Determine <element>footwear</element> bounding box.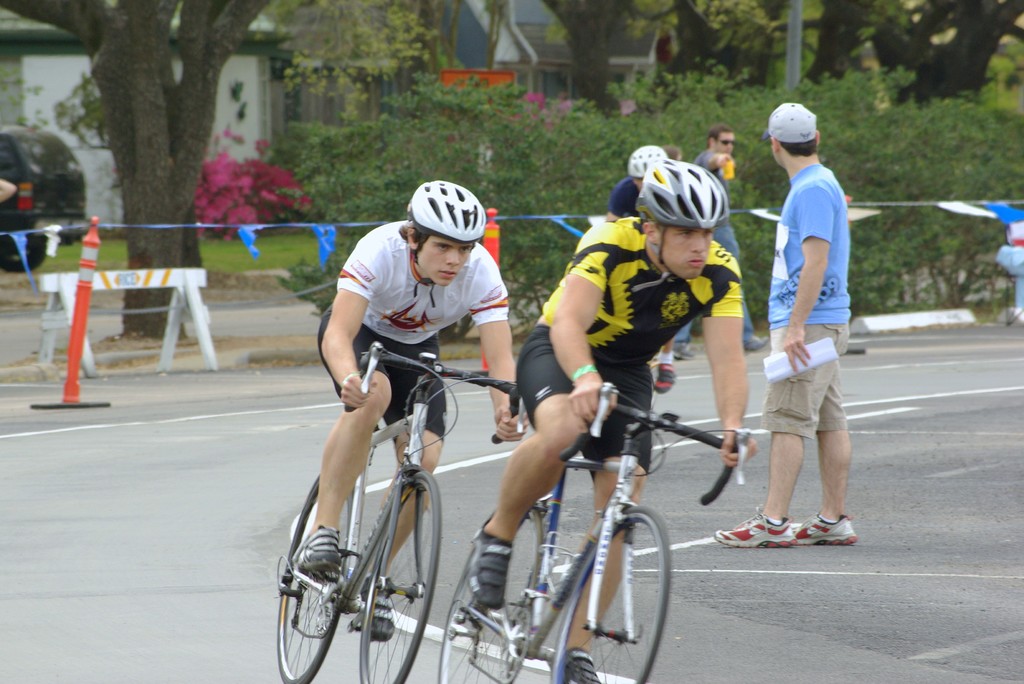
Determined: 777:513:860:546.
